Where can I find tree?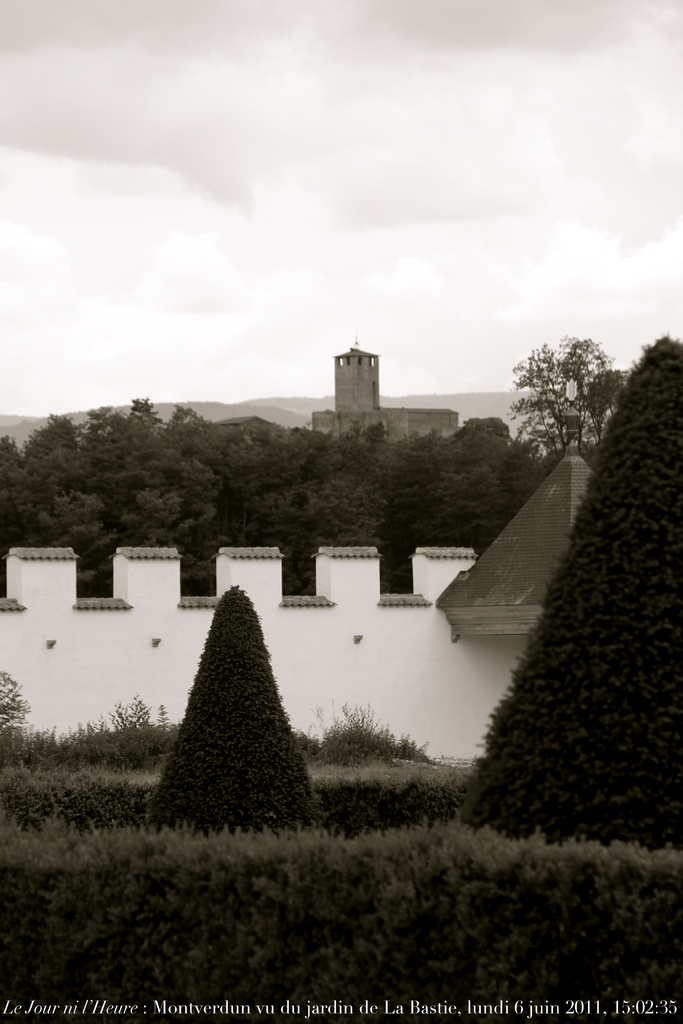
You can find it at box(511, 321, 624, 471).
